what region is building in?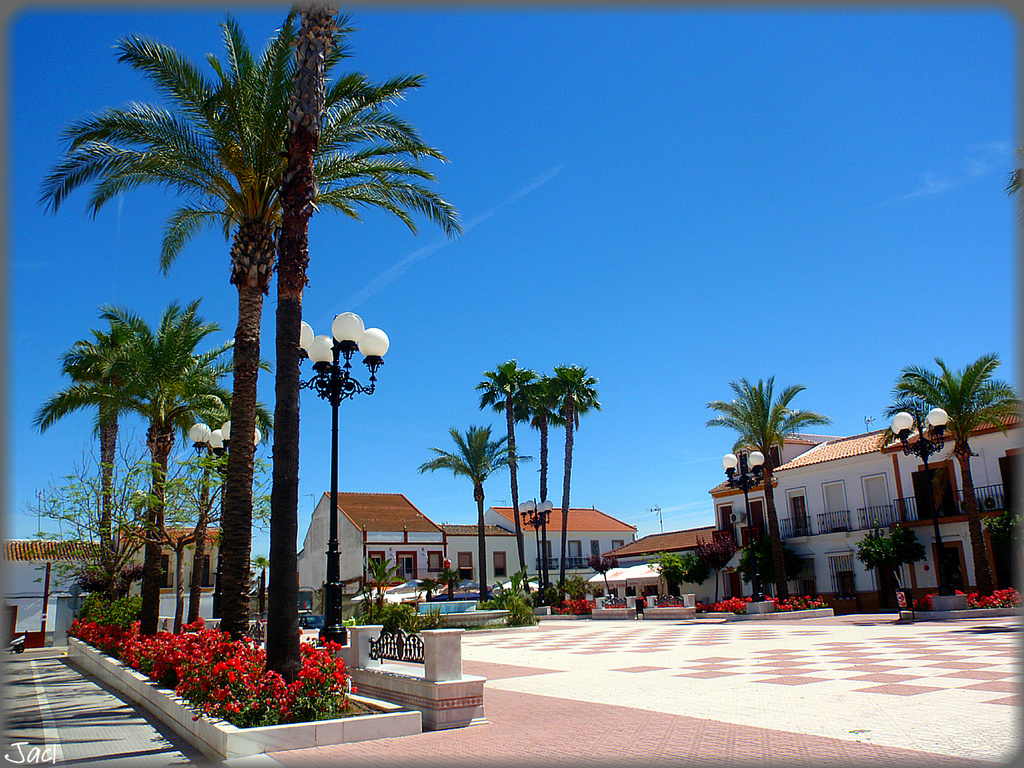
bbox(296, 493, 634, 598).
